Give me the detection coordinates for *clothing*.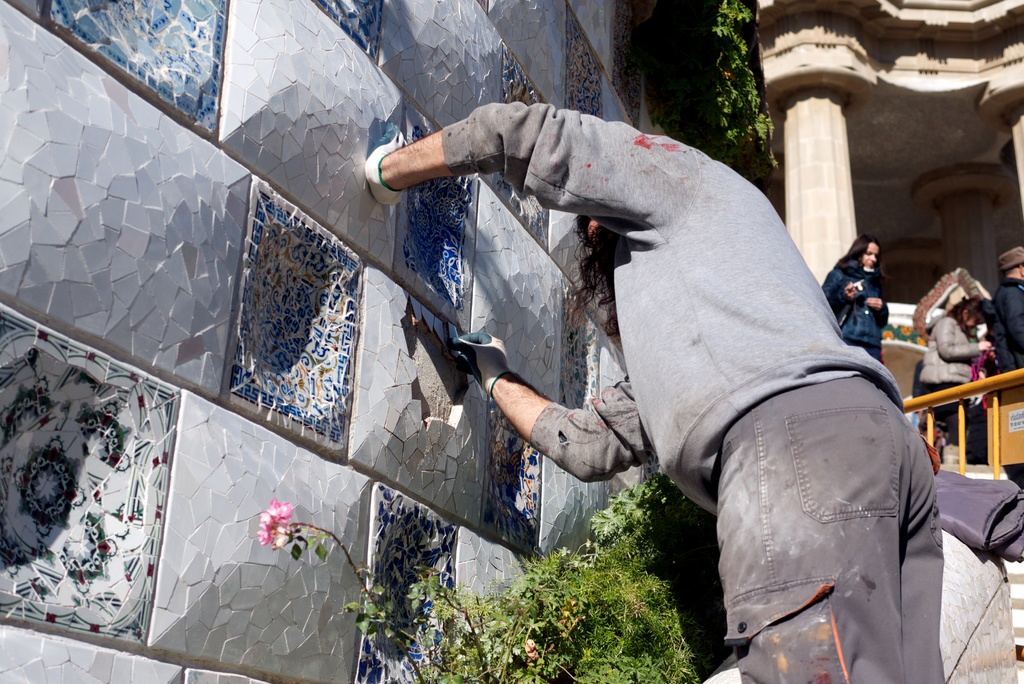
x1=920, y1=309, x2=980, y2=437.
